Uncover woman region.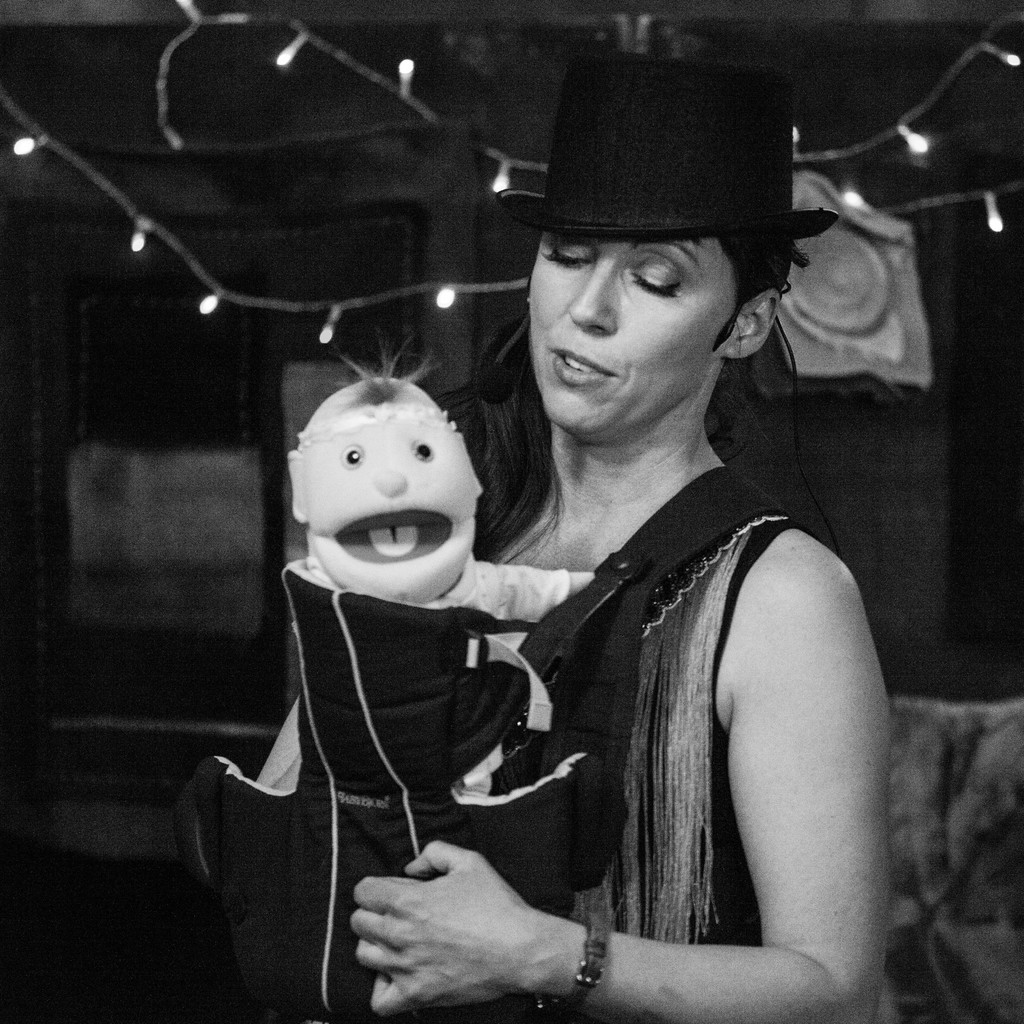
Uncovered: [239,183,915,1023].
